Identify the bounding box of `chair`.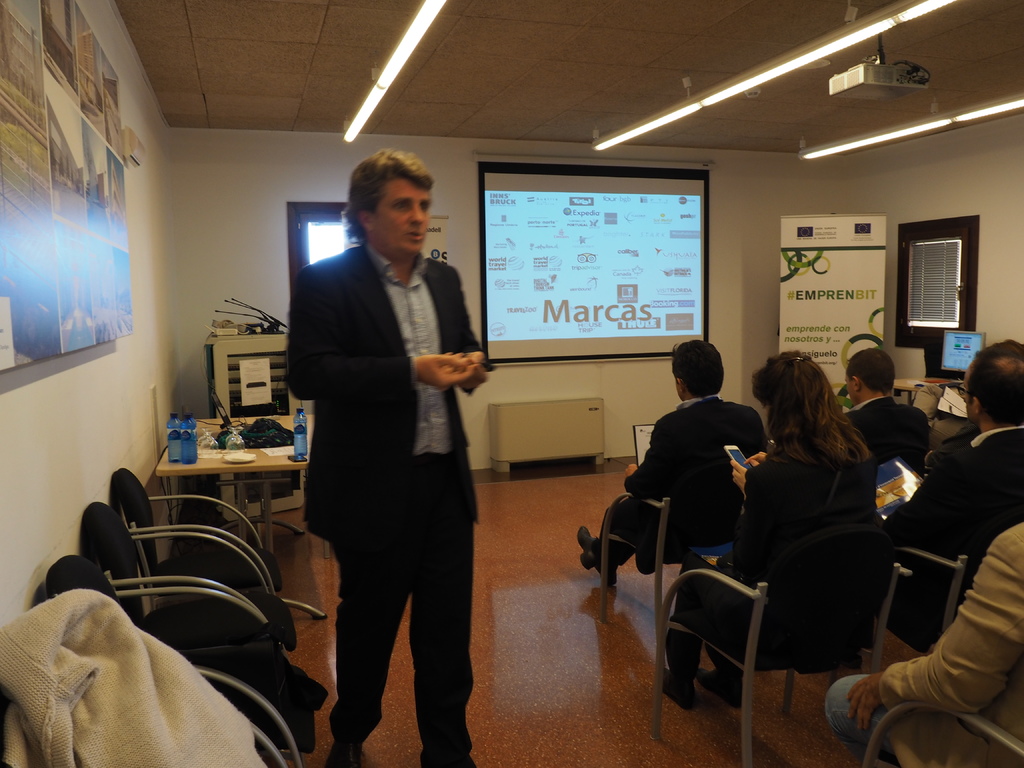
bbox=(36, 554, 301, 767).
